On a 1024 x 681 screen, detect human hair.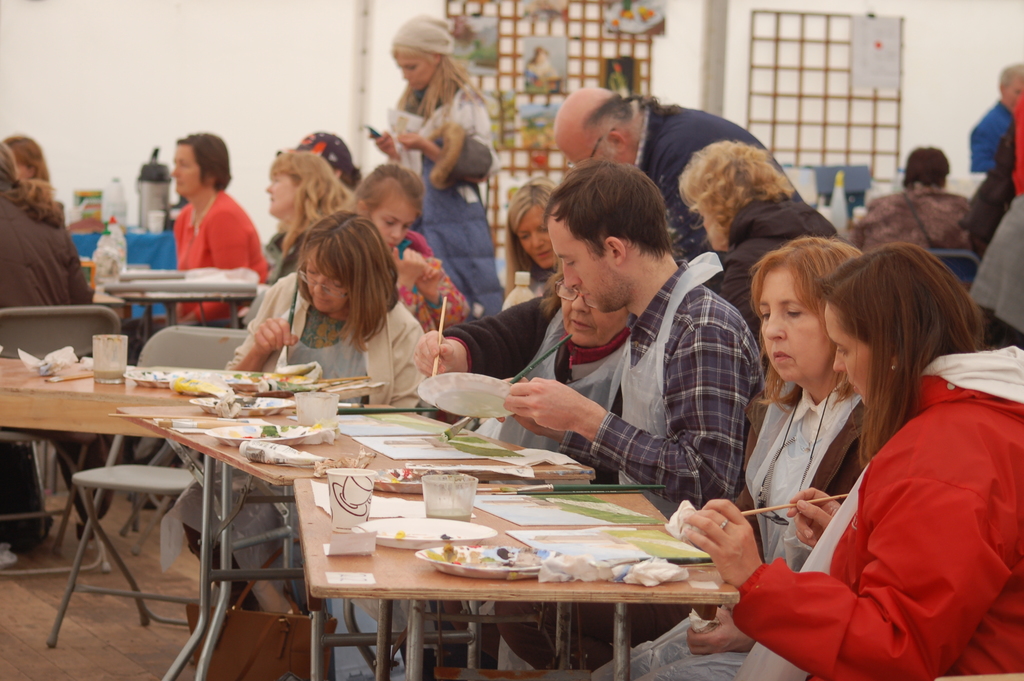
(390, 48, 490, 129).
